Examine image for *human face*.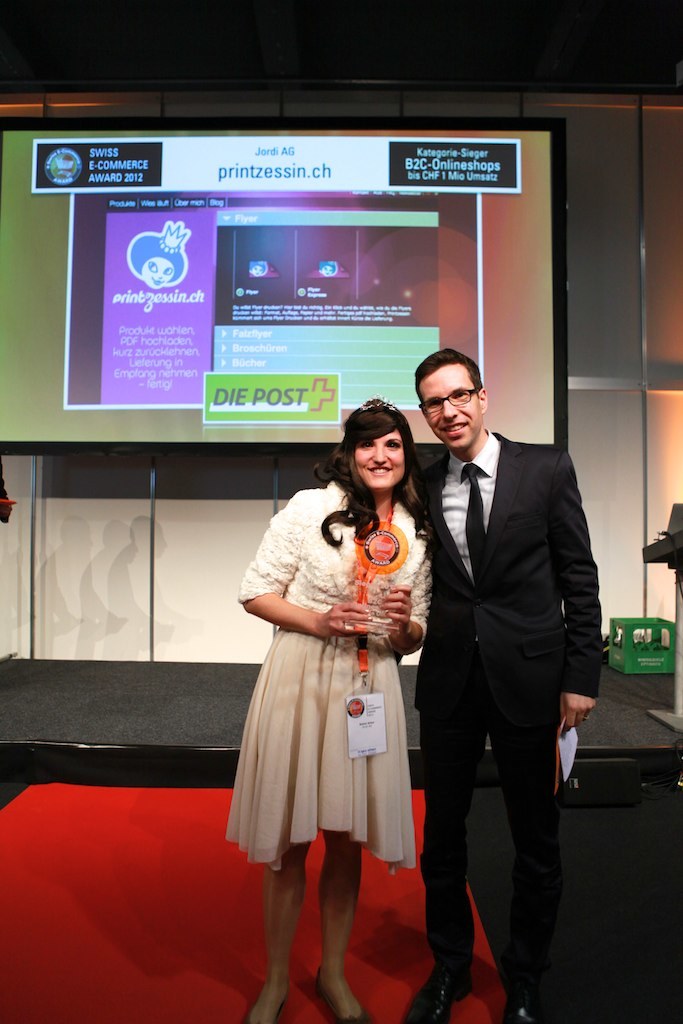
Examination result: x1=344 y1=410 x2=419 y2=492.
